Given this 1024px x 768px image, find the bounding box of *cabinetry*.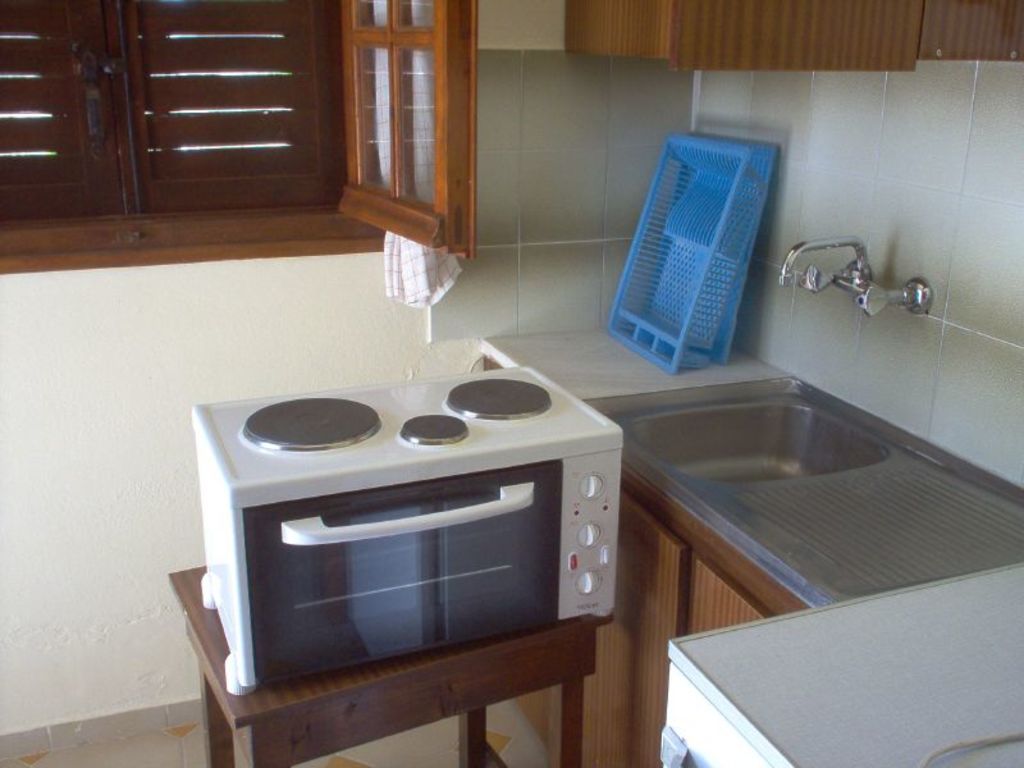
(31, 0, 365, 246).
